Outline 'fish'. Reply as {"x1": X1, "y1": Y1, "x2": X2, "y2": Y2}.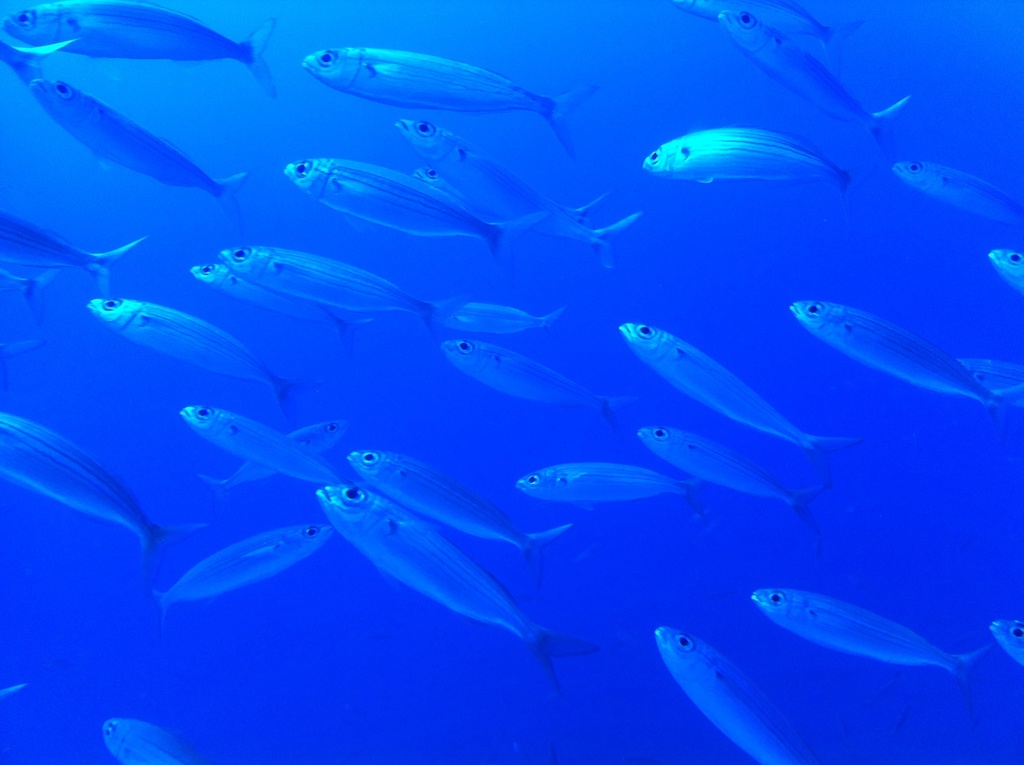
{"x1": 630, "y1": 110, "x2": 845, "y2": 207}.
